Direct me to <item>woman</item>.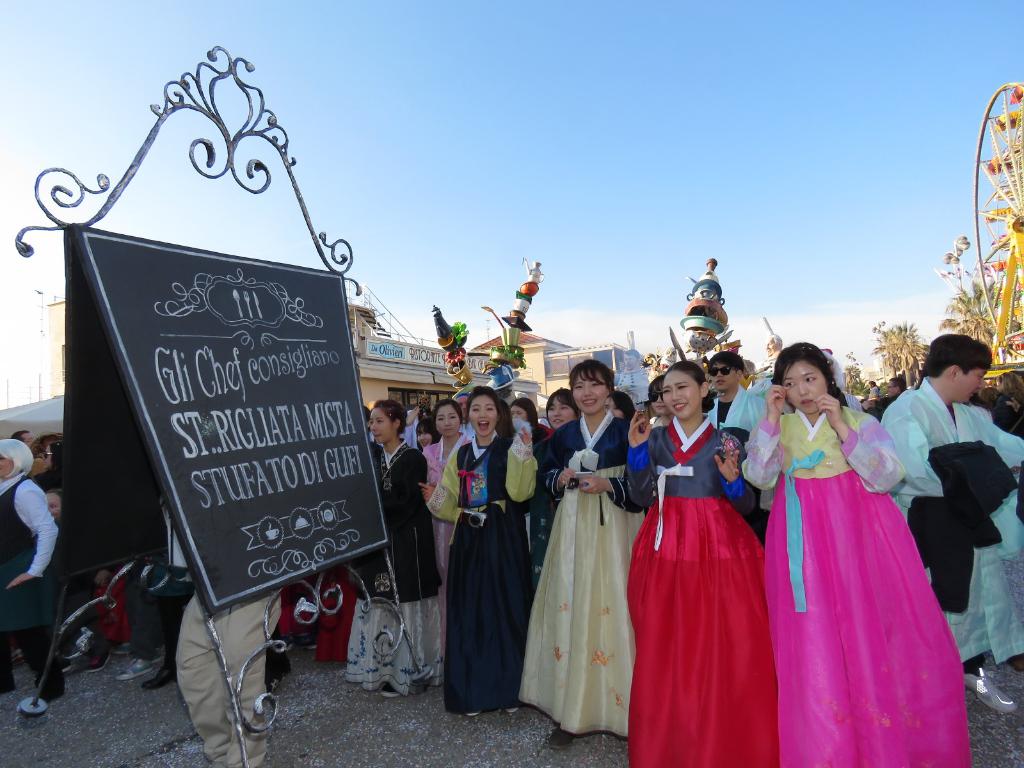
Direction: bbox=(422, 415, 444, 442).
